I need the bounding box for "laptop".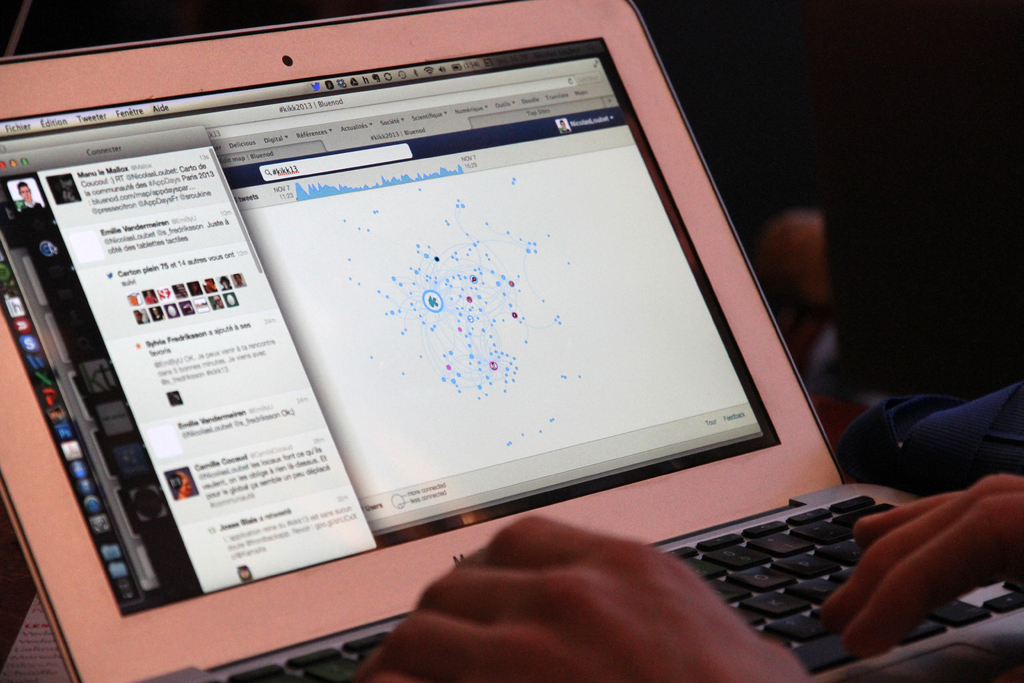
Here it is: rect(13, 11, 867, 628).
